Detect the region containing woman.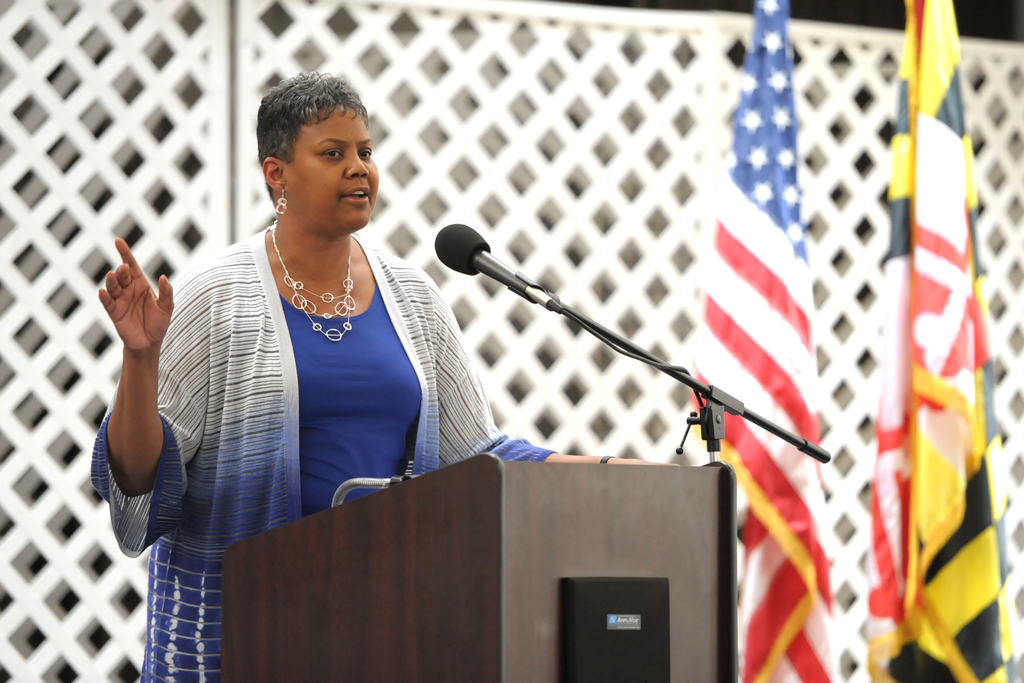
[left=89, top=67, right=677, bottom=682].
